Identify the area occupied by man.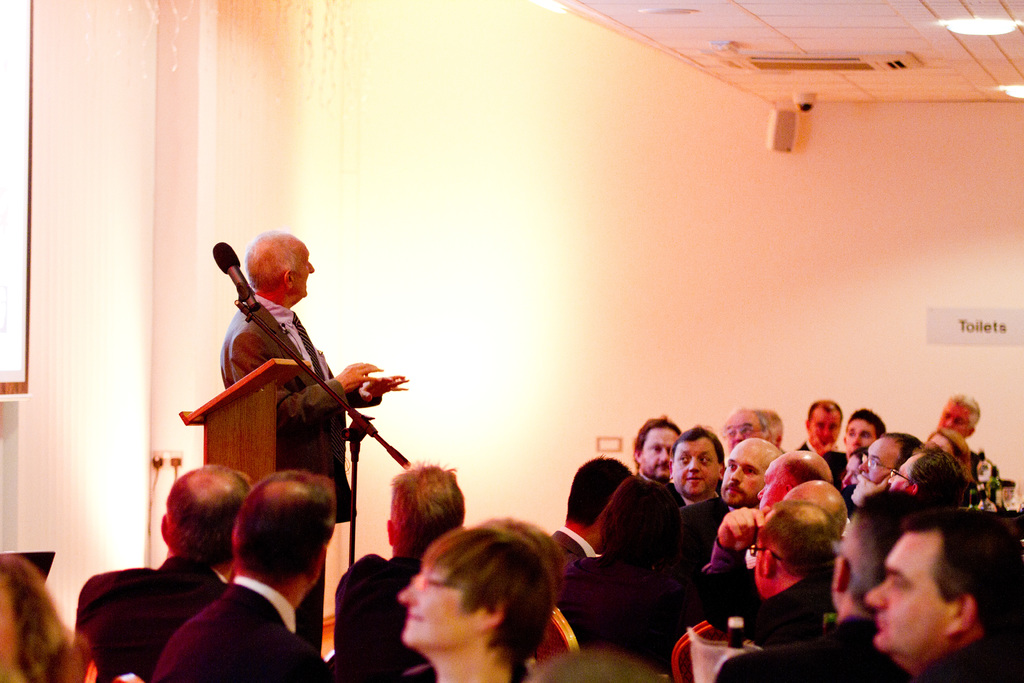
Area: 544 436 633 618.
